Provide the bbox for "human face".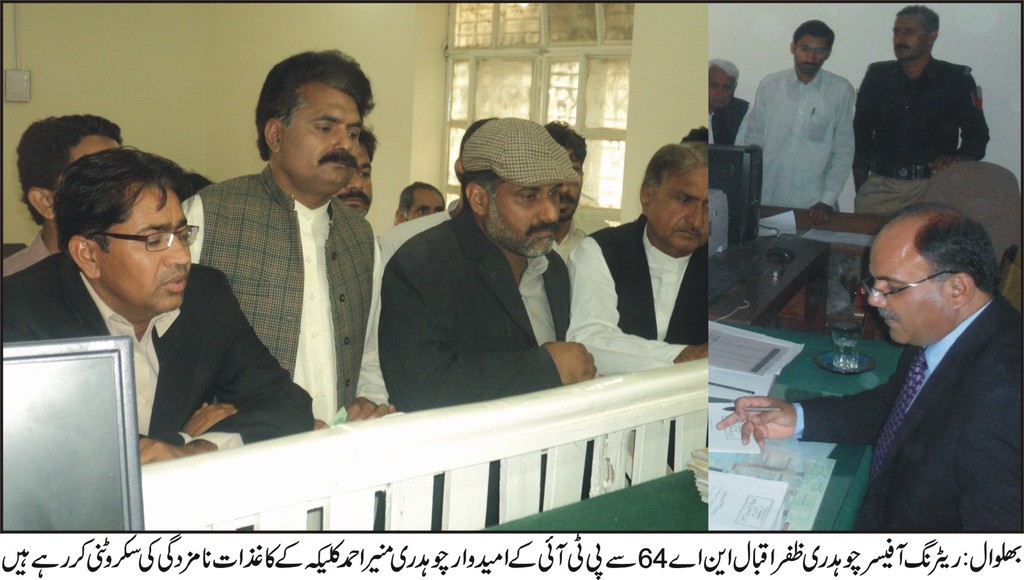
892 17 927 58.
